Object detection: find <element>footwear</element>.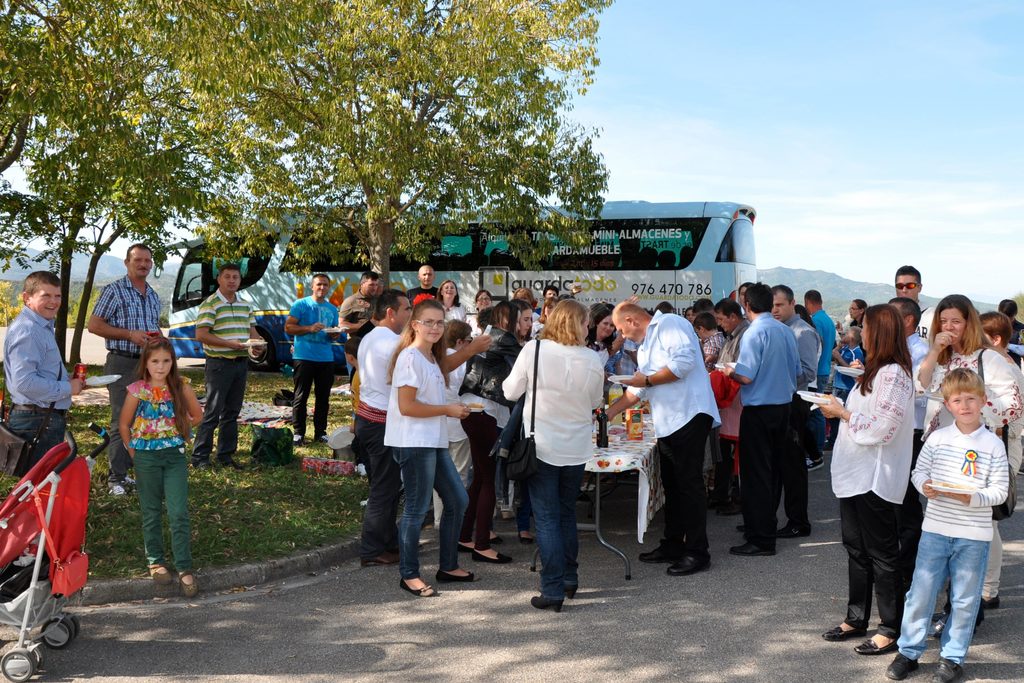
left=857, top=635, right=895, bottom=656.
